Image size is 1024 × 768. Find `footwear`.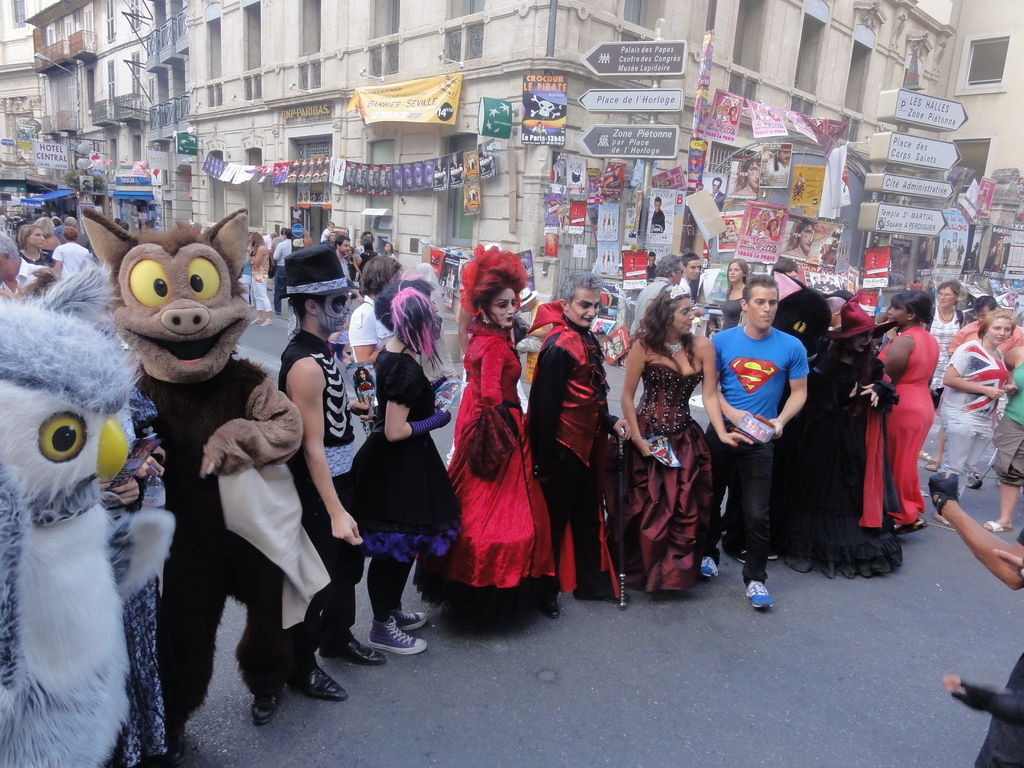
319 638 388 669.
